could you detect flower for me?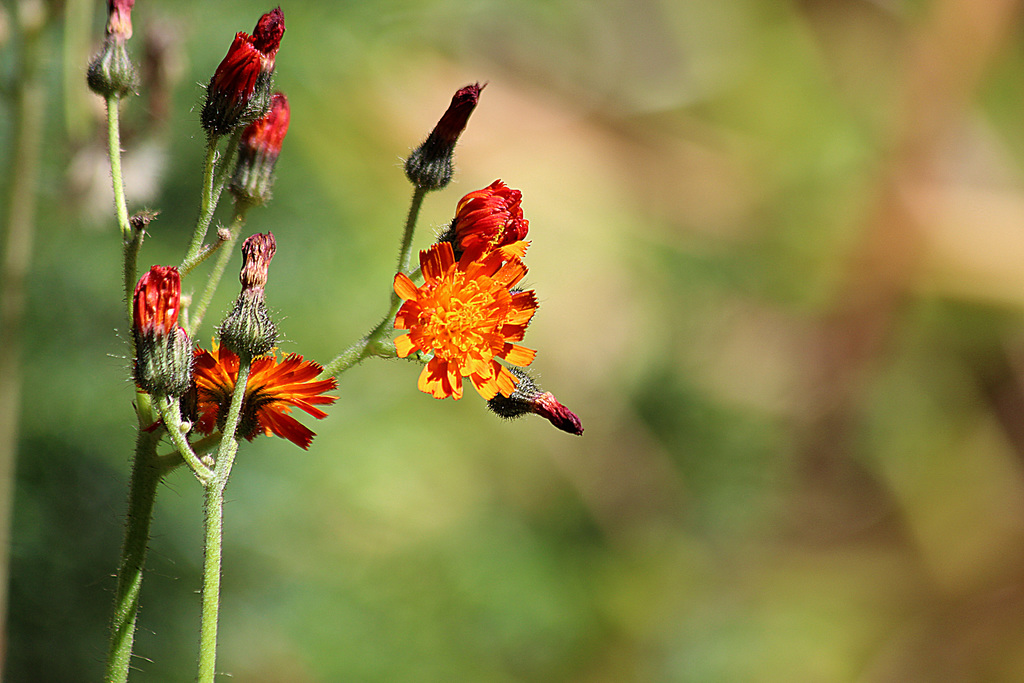
Detection result: box(372, 236, 557, 414).
